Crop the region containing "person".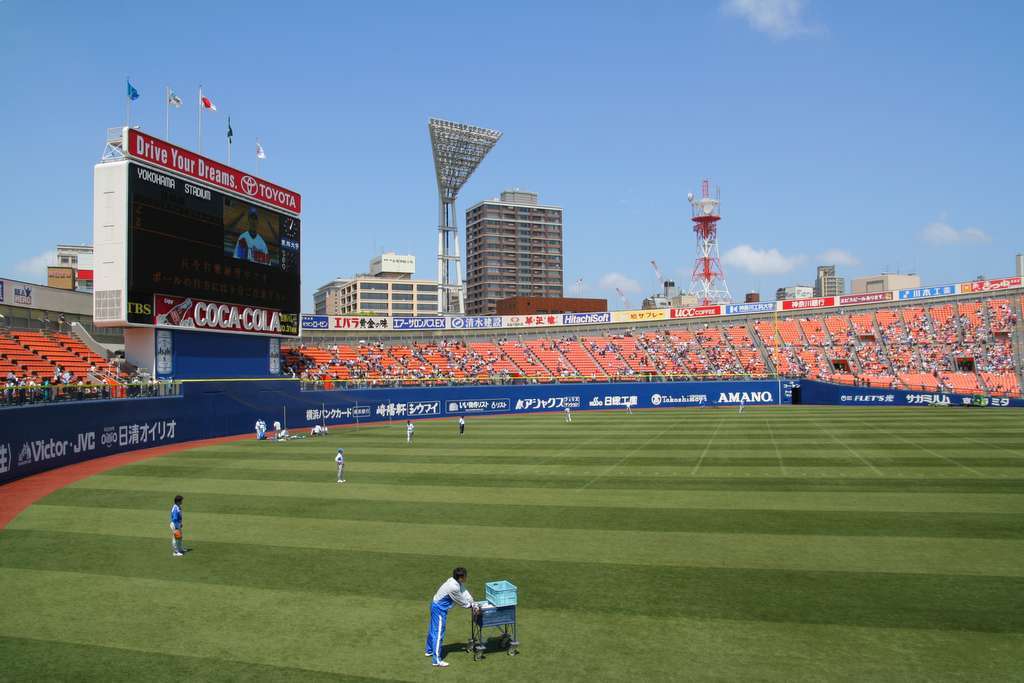
Crop region: rect(418, 569, 483, 665).
